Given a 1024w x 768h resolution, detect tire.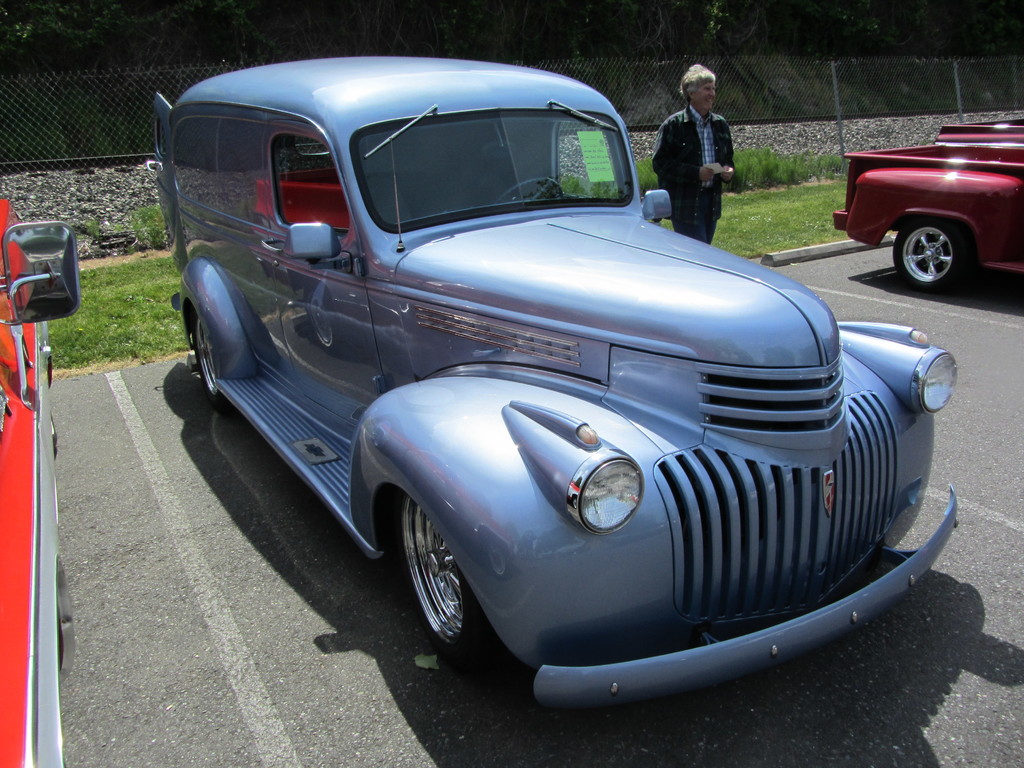
region(892, 216, 972, 290).
